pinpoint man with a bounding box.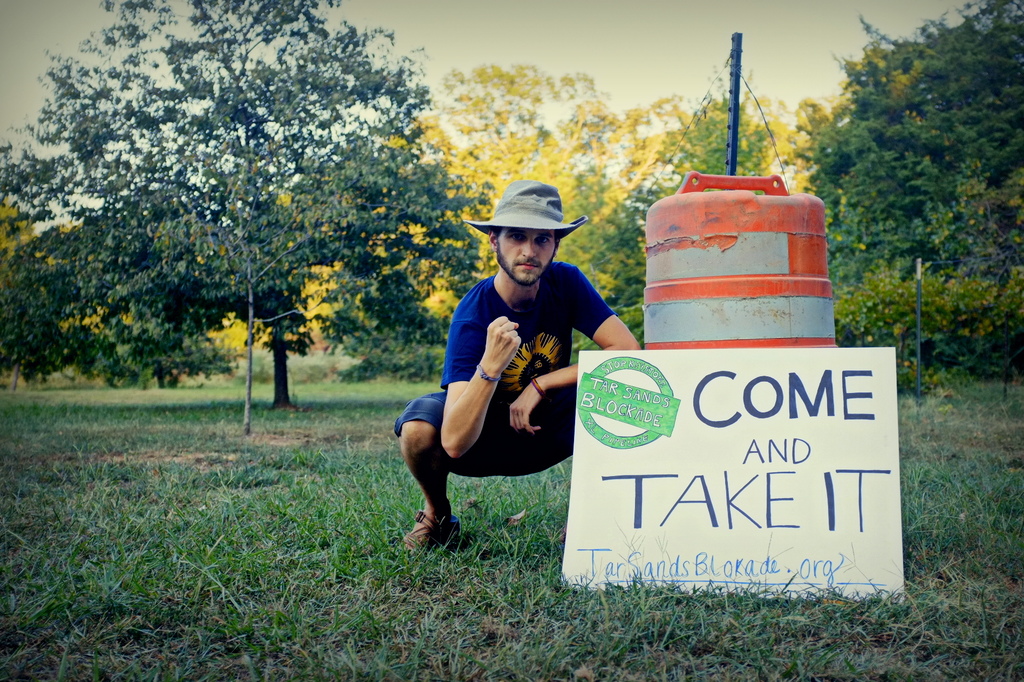
box(396, 186, 632, 551).
